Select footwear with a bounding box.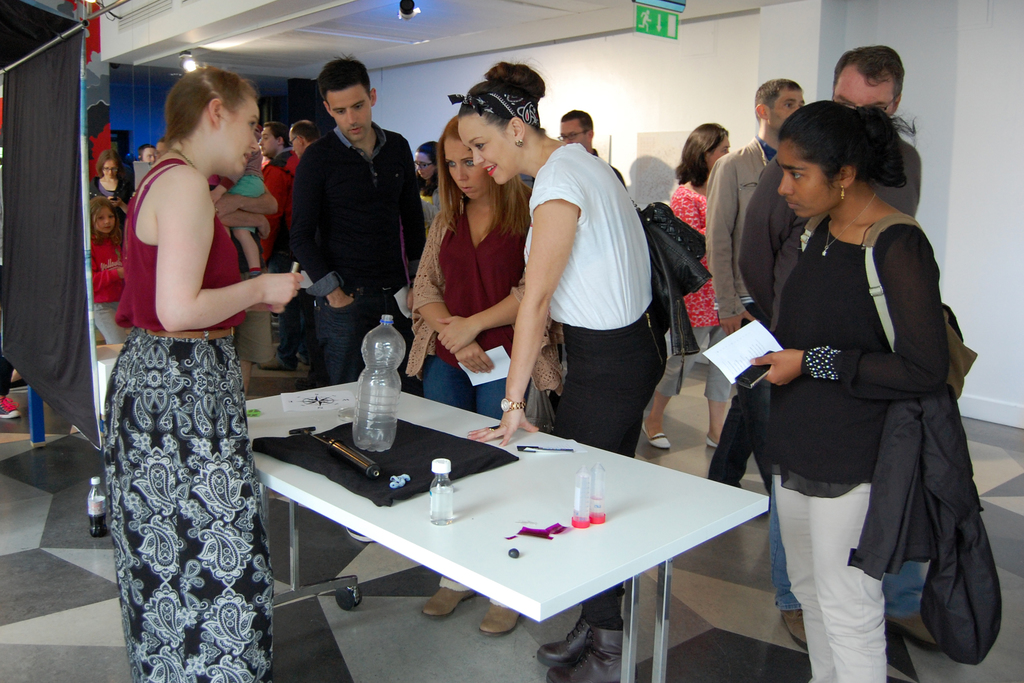
279,347,300,371.
